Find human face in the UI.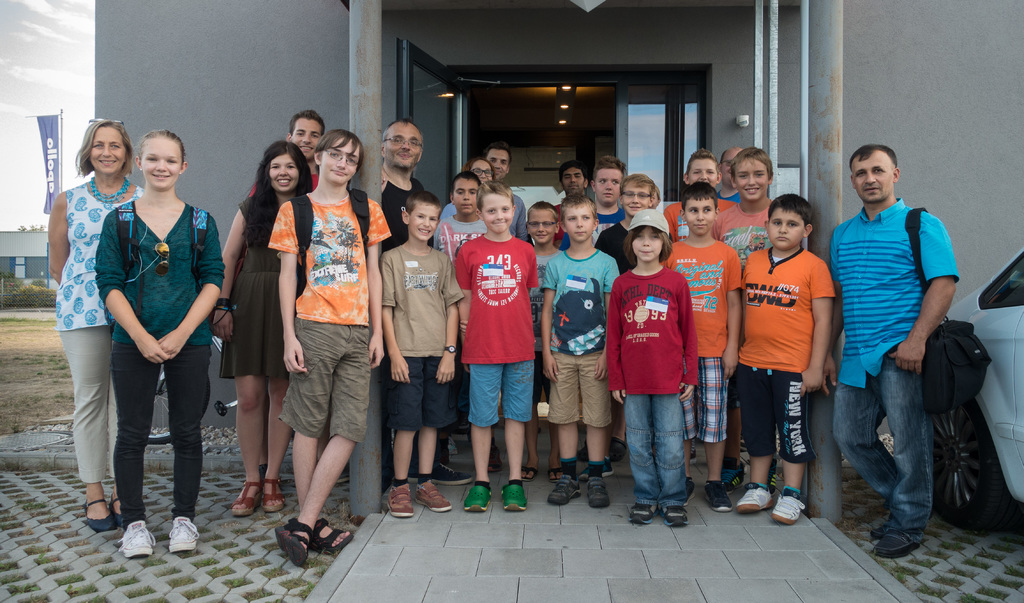
UI element at Rect(90, 128, 124, 175).
